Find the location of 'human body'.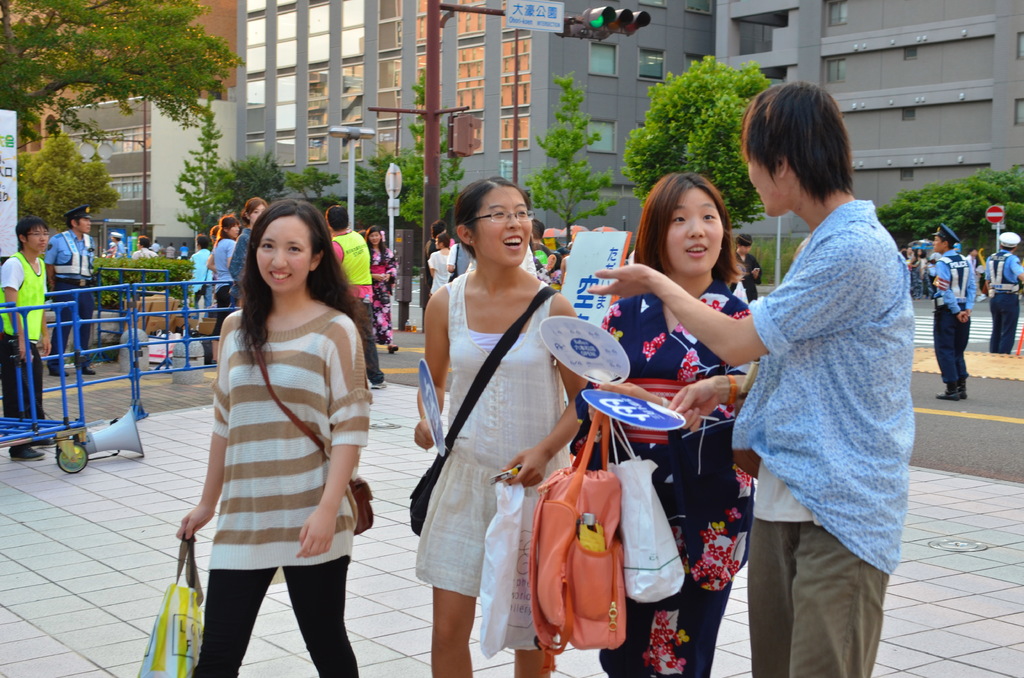
Location: x1=987, y1=229, x2=1023, y2=353.
